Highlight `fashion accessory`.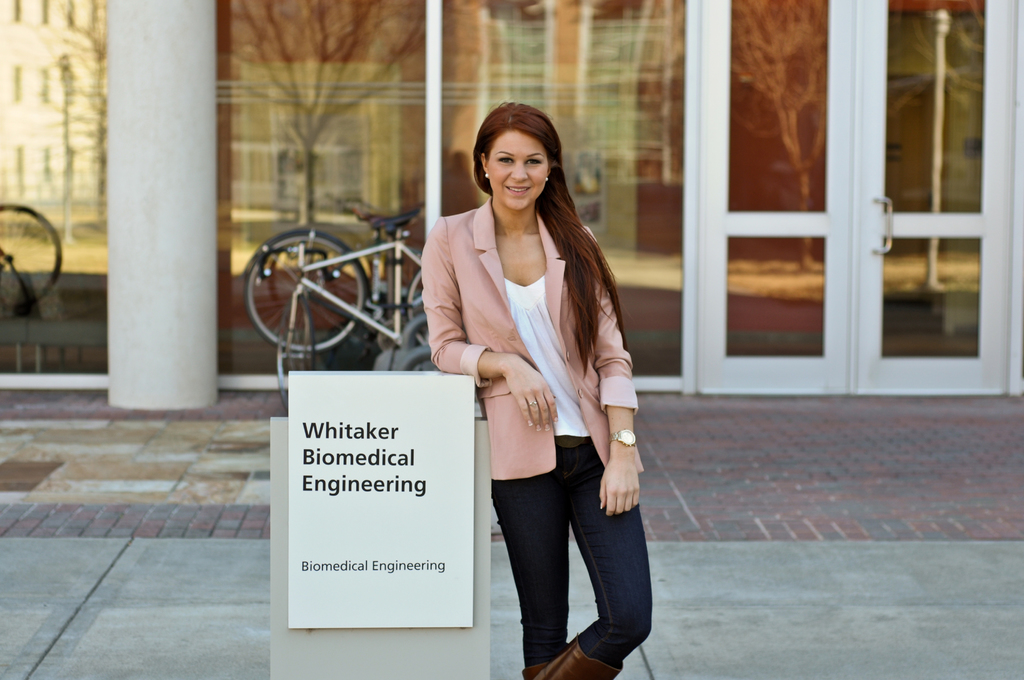
Highlighted region: 529 398 539 410.
